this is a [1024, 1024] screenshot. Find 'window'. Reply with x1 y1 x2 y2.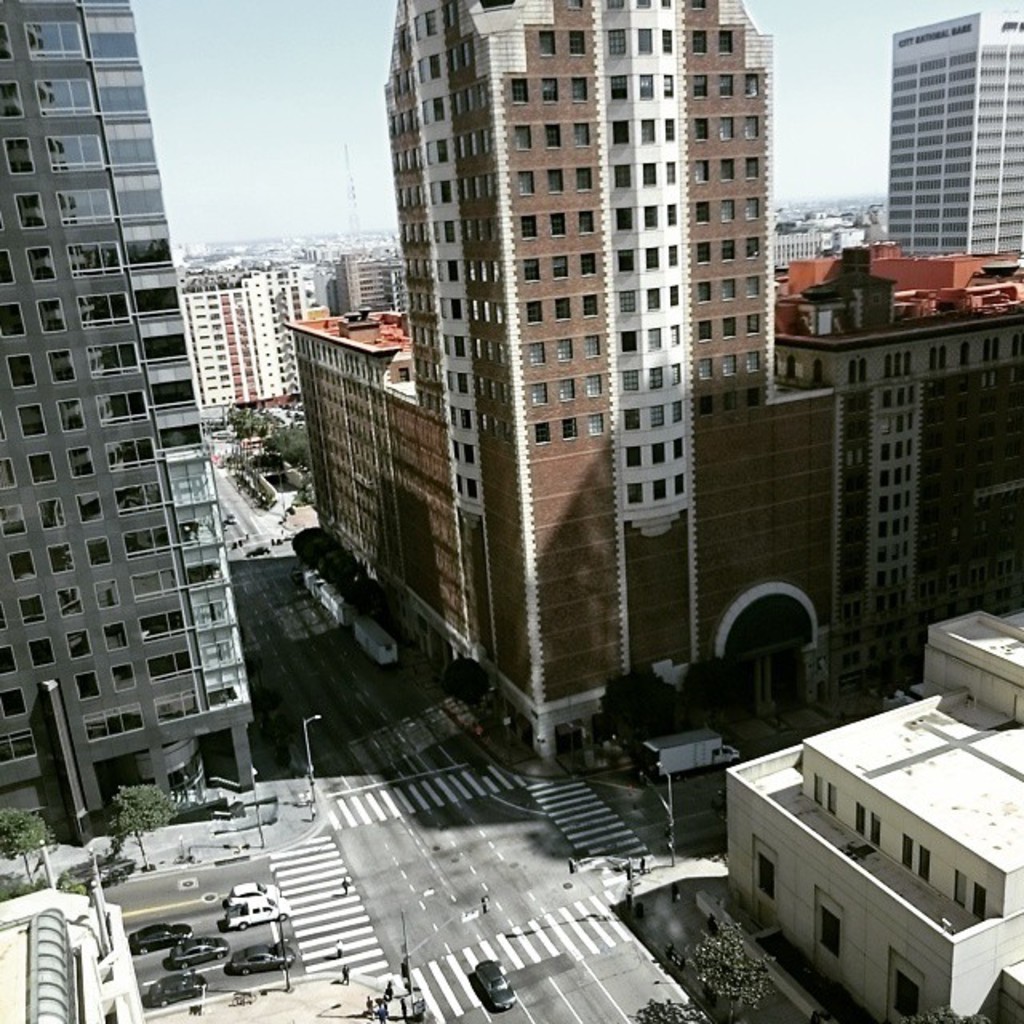
613 208 634 227.
